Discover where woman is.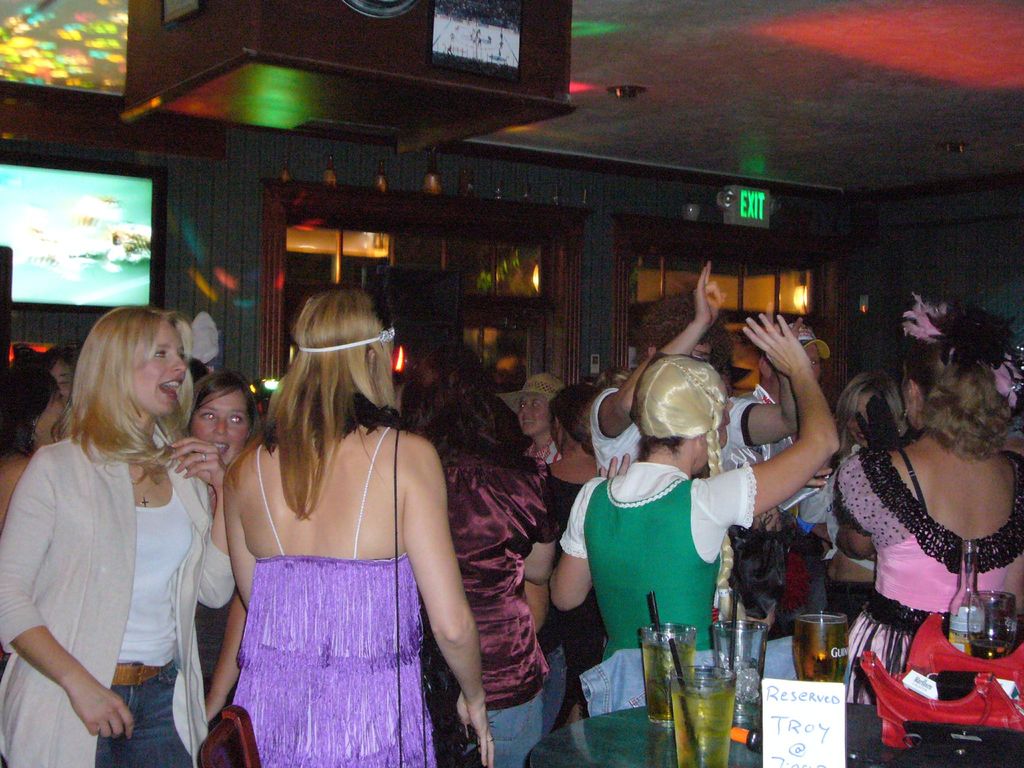
Discovered at crop(834, 305, 1023, 708).
